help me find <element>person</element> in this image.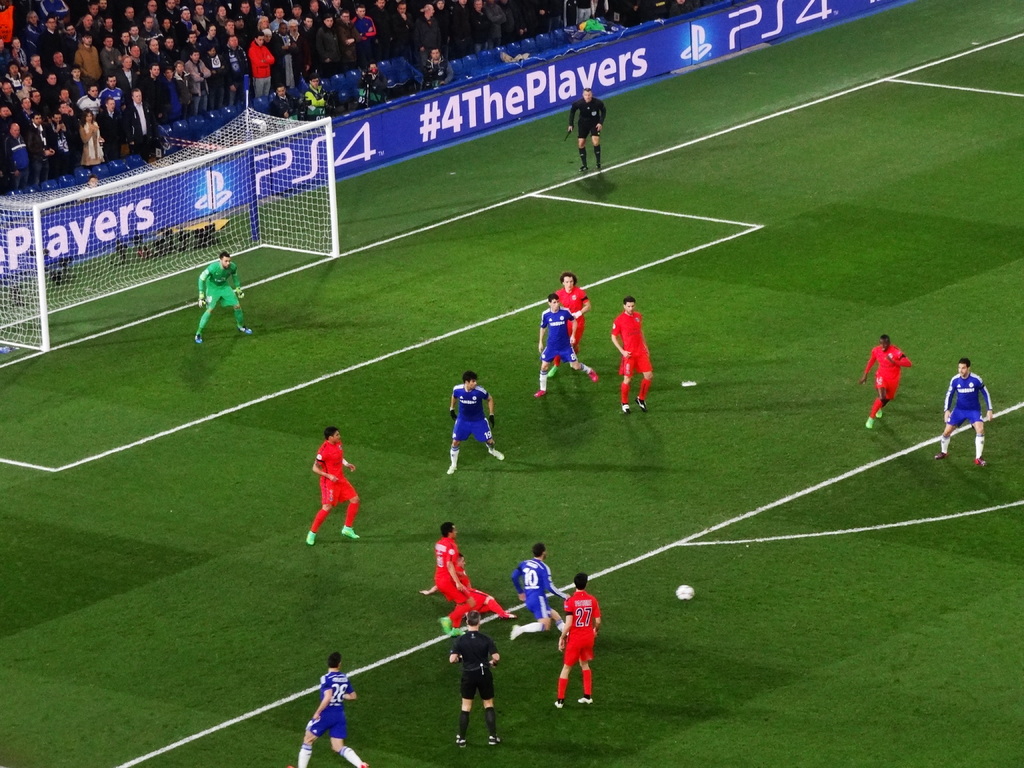
Found it: region(413, 552, 515, 621).
